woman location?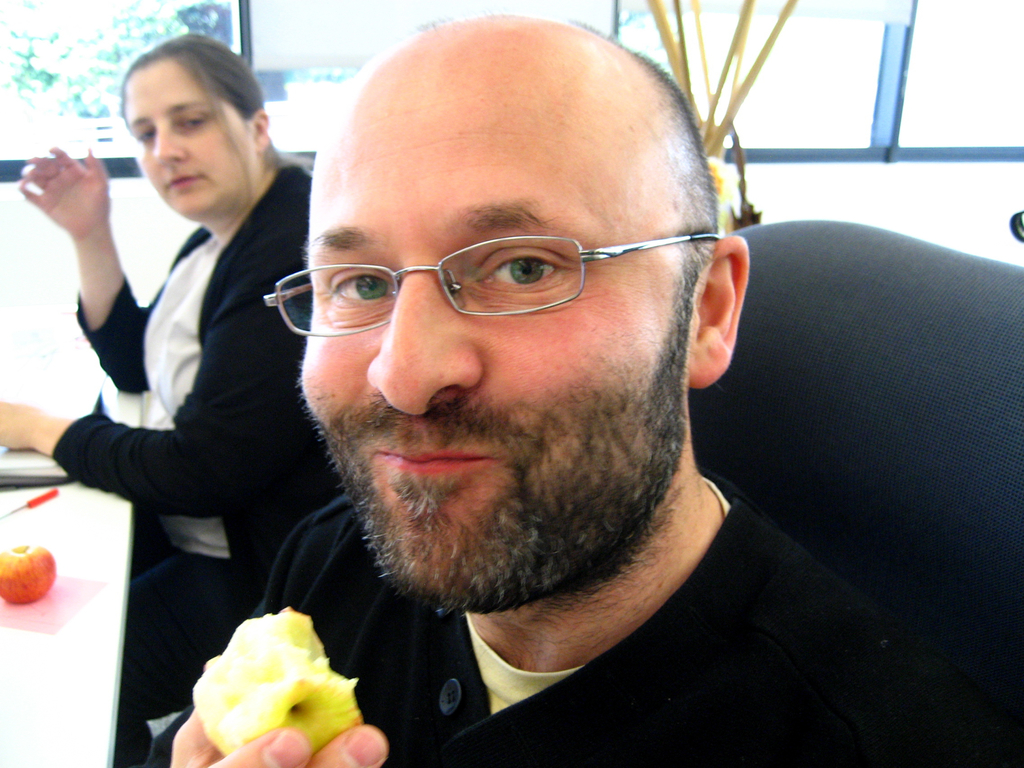
BBox(0, 31, 307, 767)
